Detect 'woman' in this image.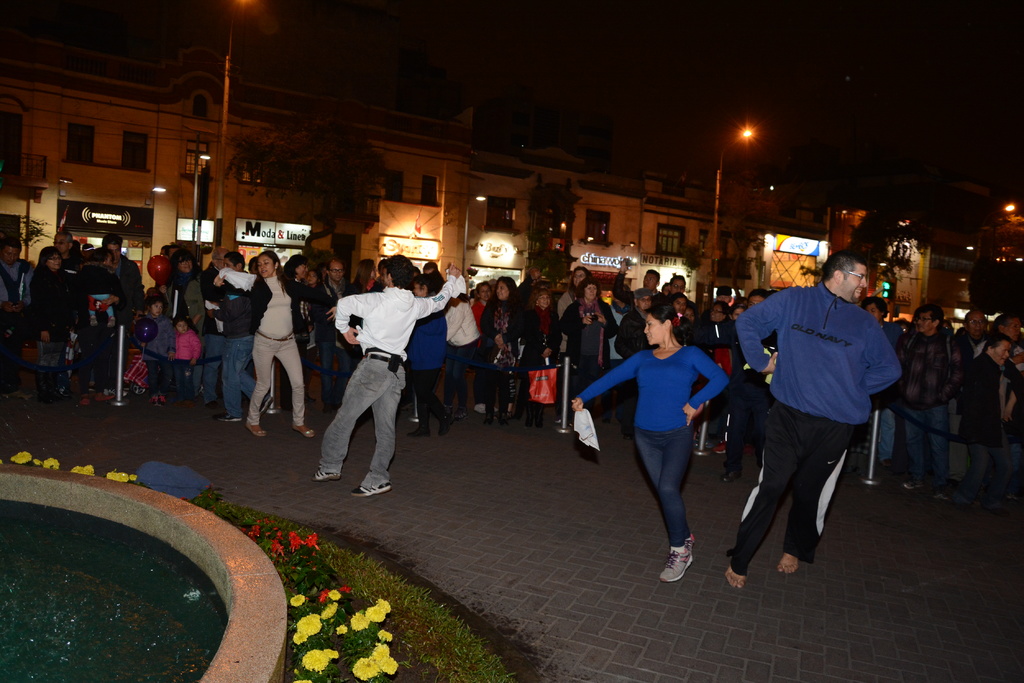
Detection: (562,275,618,396).
